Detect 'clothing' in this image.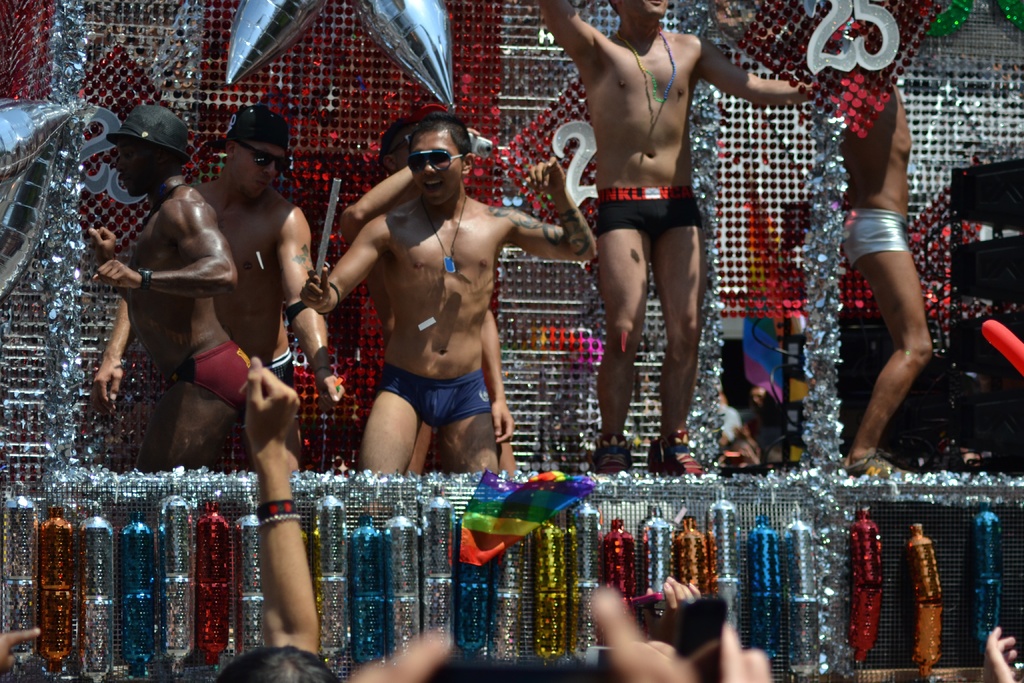
Detection: {"x1": 844, "y1": 211, "x2": 911, "y2": 268}.
